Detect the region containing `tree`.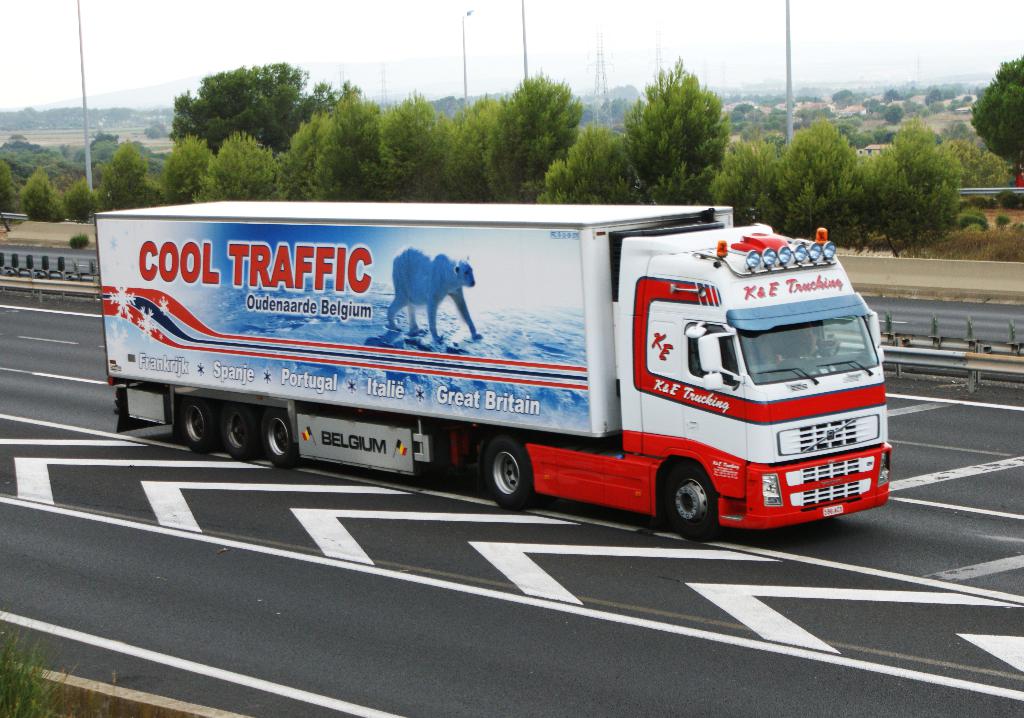
x1=830 y1=85 x2=855 y2=101.
